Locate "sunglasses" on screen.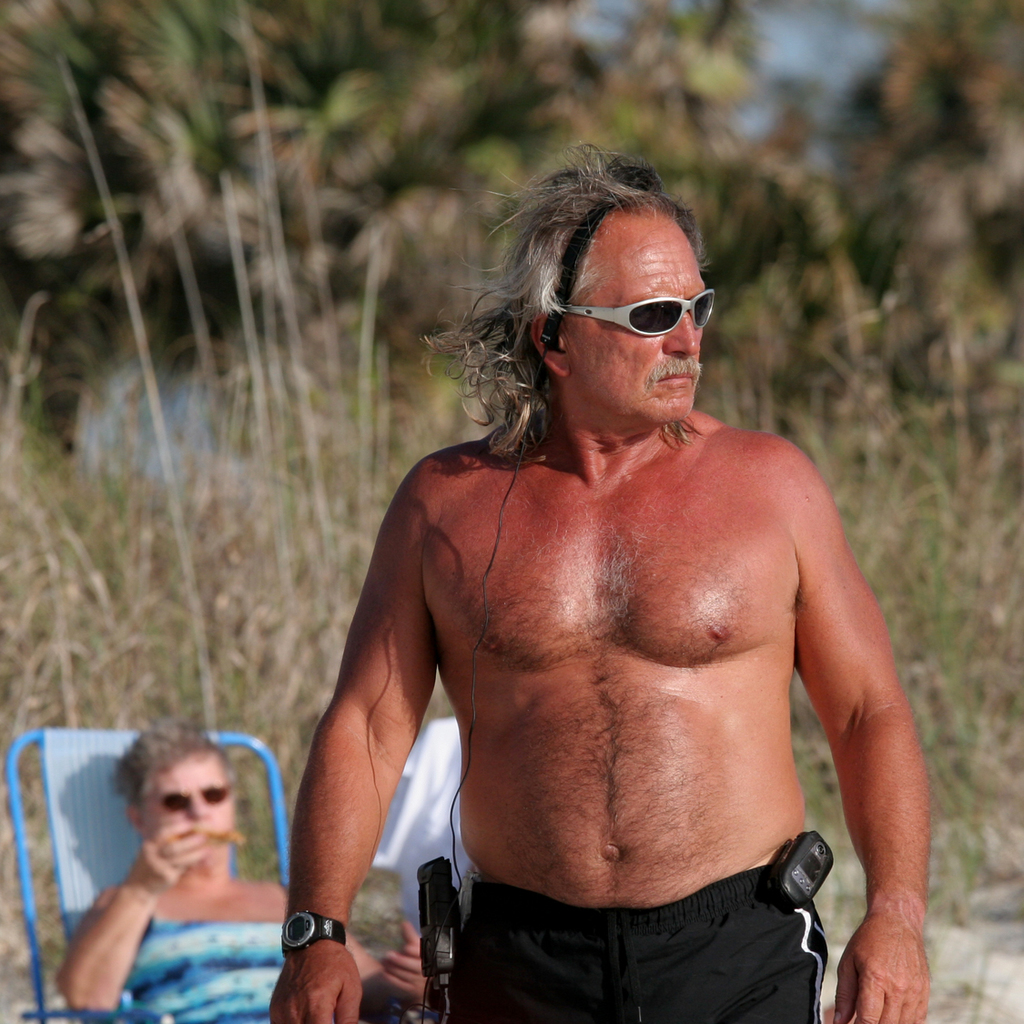
On screen at {"left": 155, "top": 784, "right": 230, "bottom": 812}.
